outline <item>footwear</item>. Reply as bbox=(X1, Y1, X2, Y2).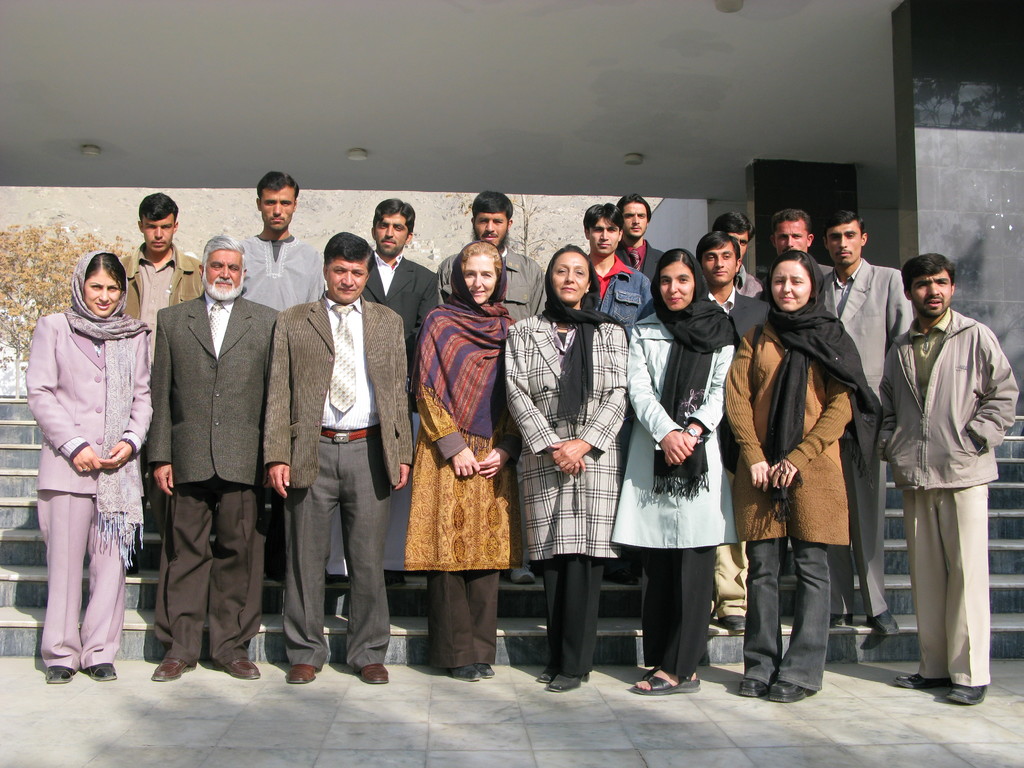
bbox=(827, 605, 851, 628).
